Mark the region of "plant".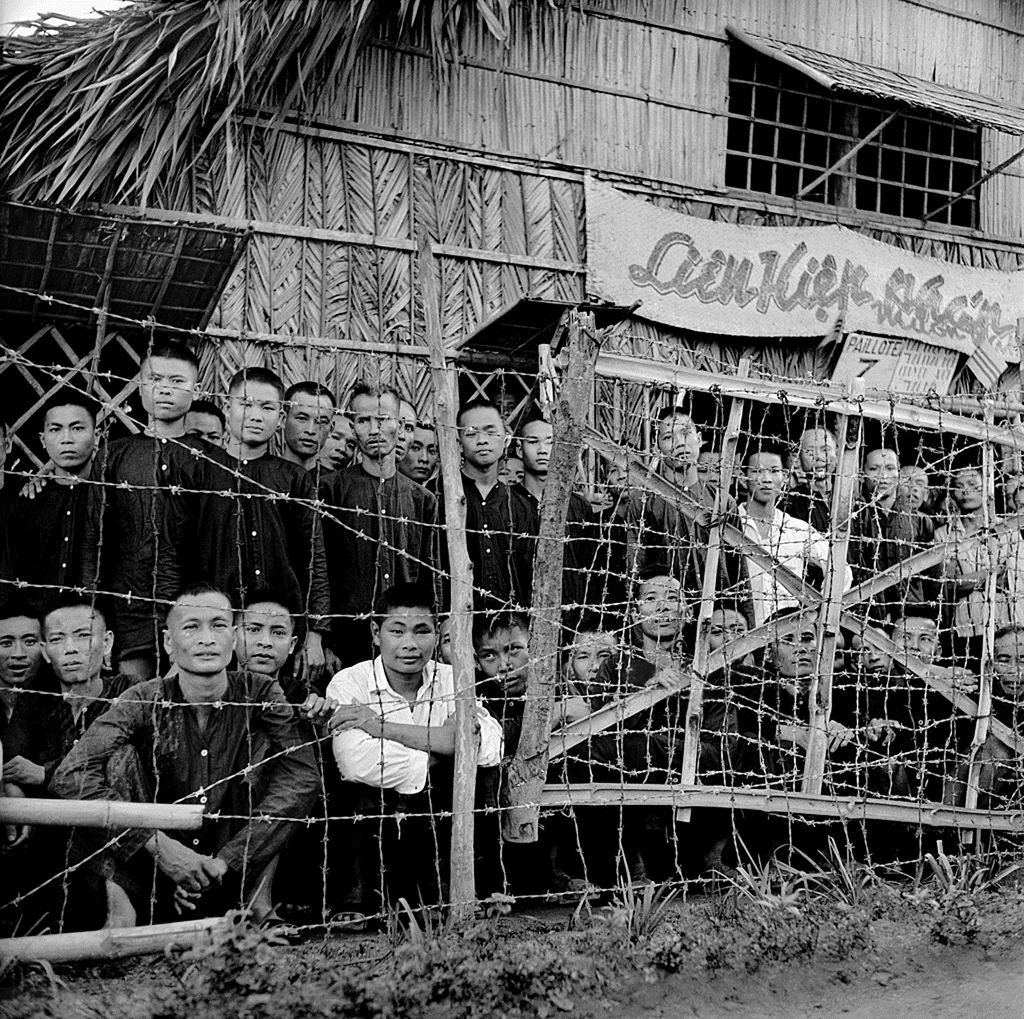
Region: [913, 835, 1023, 952].
